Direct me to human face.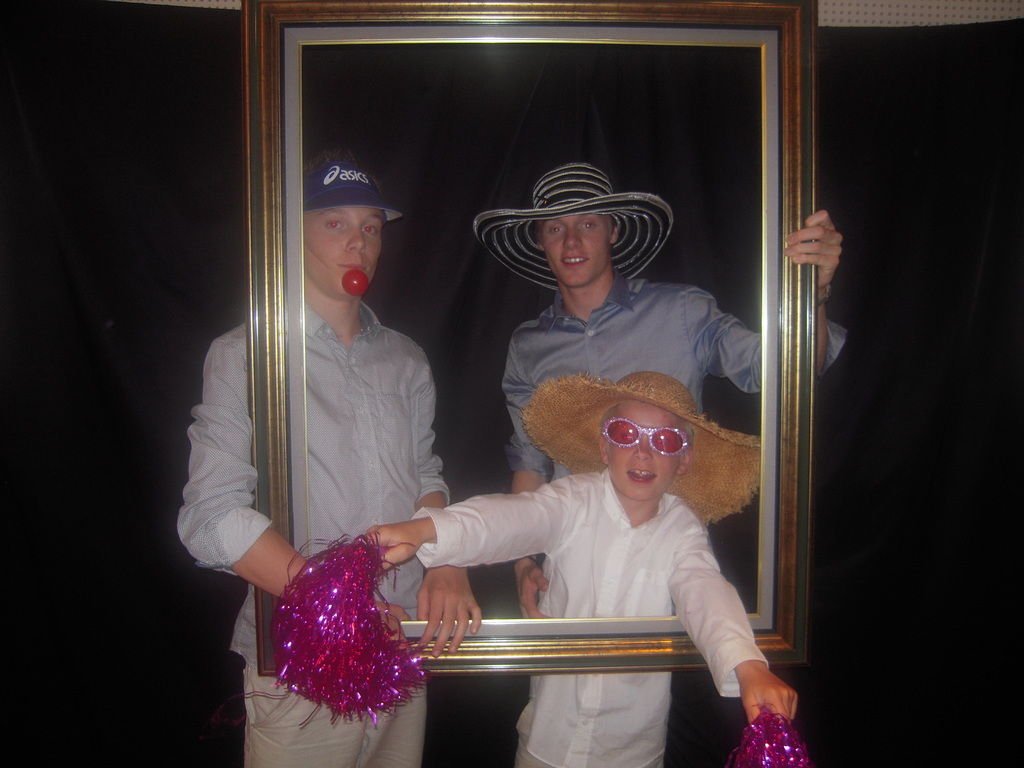
Direction: 606/400/684/504.
